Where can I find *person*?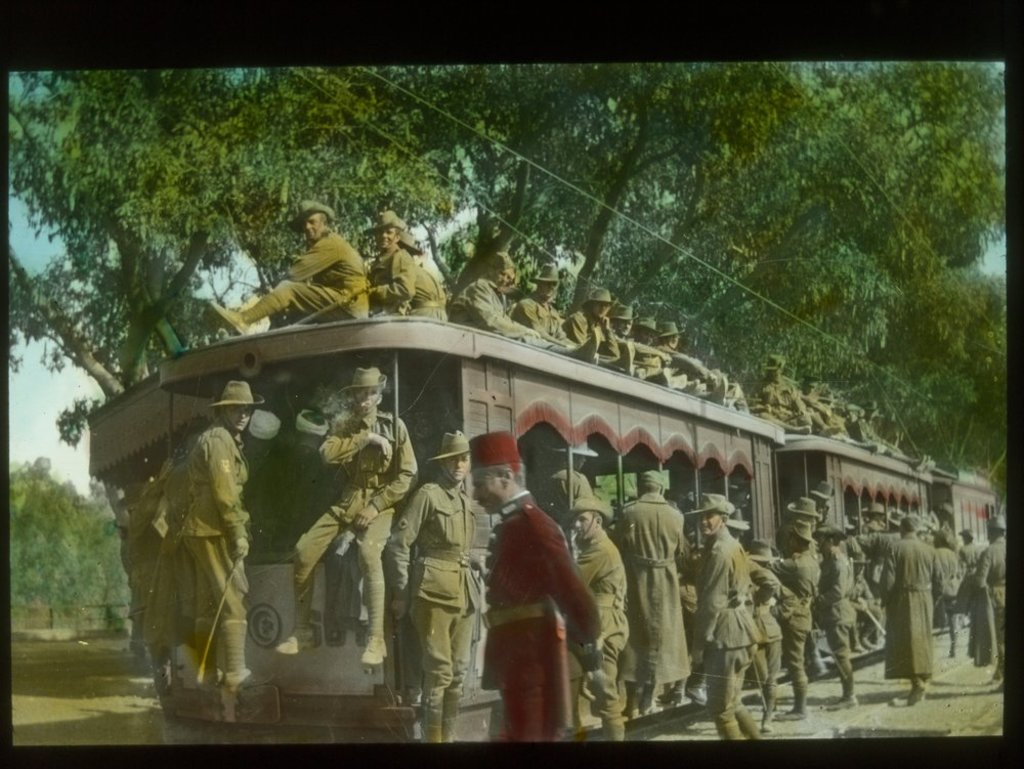
You can find it at BBox(608, 467, 694, 697).
